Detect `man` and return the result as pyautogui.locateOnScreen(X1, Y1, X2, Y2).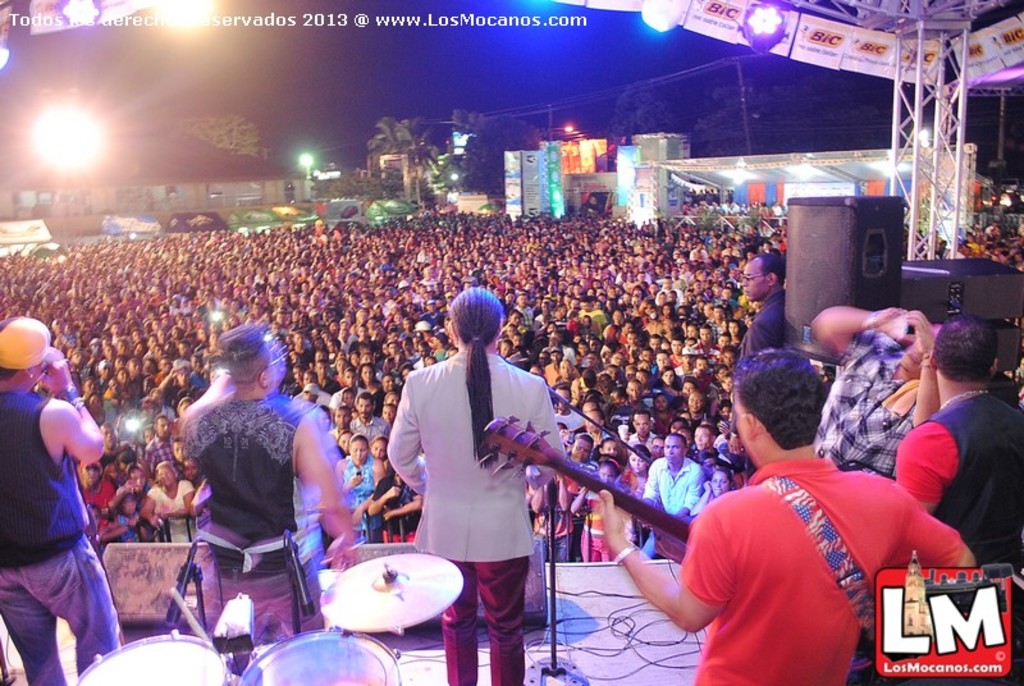
pyautogui.locateOnScreen(888, 310, 1015, 590).
